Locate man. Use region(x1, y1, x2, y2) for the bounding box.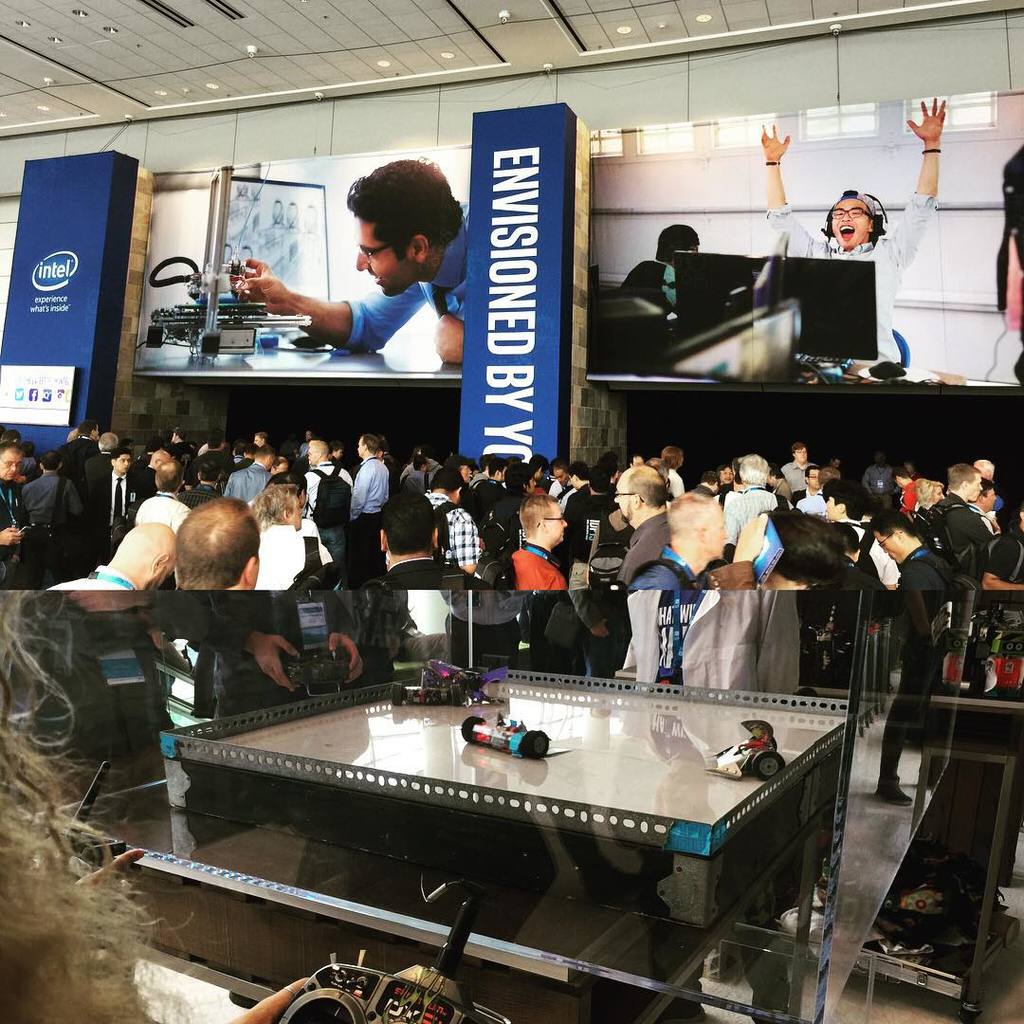
region(786, 443, 807, 494).
